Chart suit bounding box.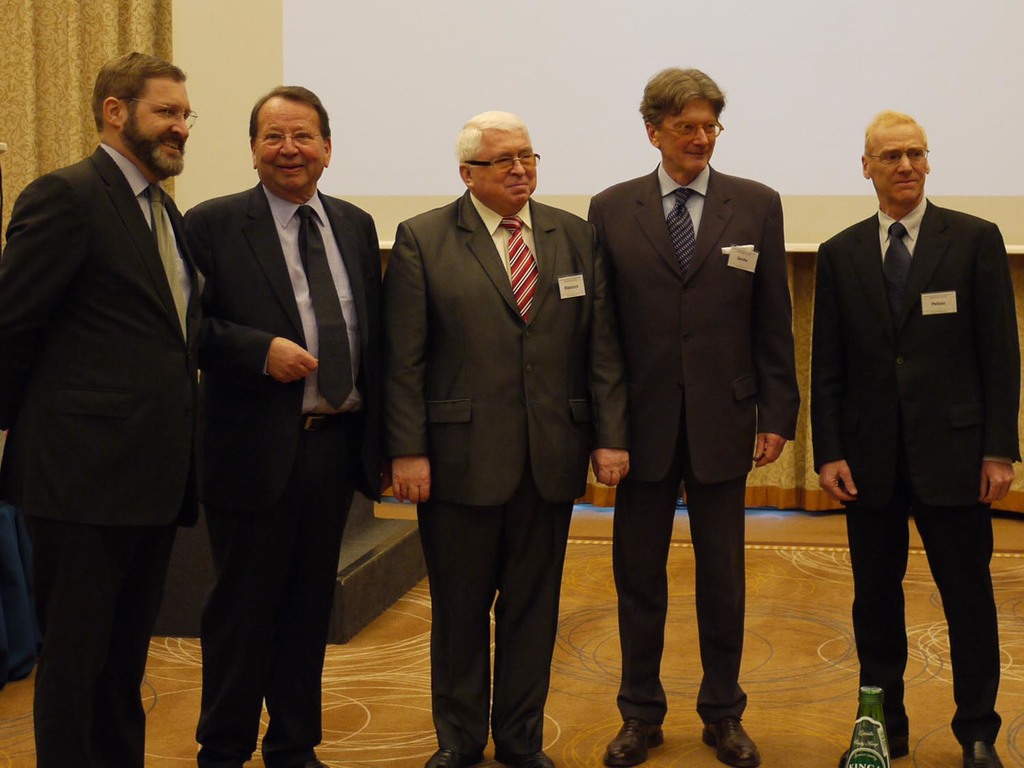
Charted: 811,199,1023,720.
